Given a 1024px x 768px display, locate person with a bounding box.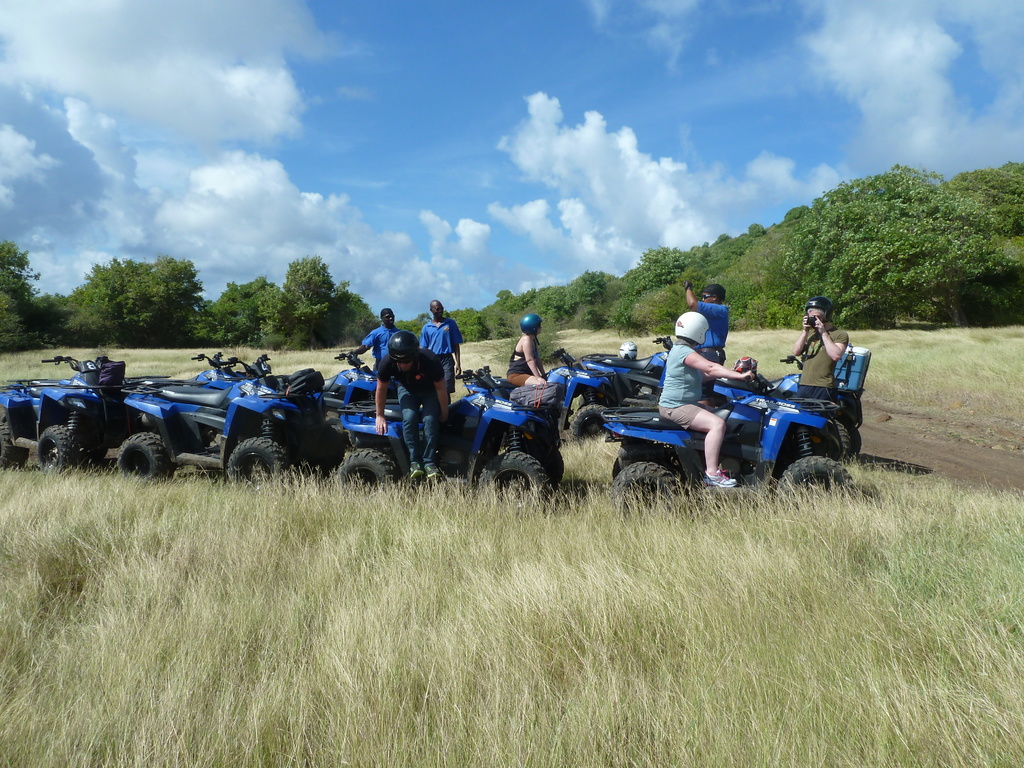
Located: x1=348 y1=308 x2=401 y2=369.
